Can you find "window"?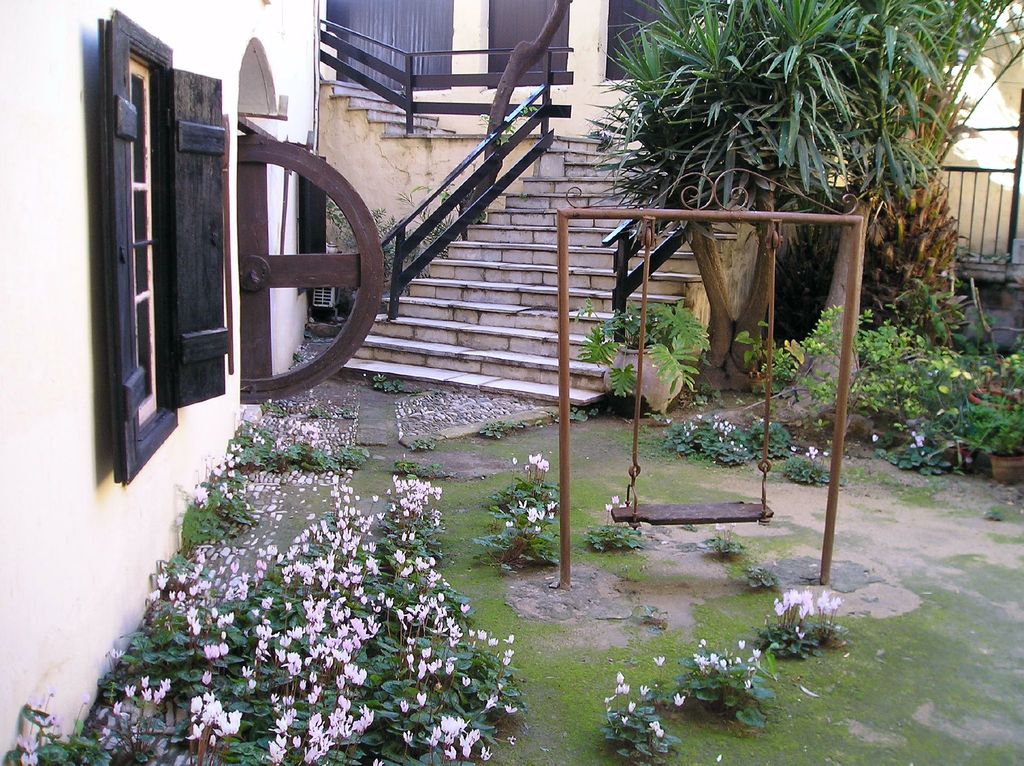
Yes, bounding box: 82, 5, 235, 517.
